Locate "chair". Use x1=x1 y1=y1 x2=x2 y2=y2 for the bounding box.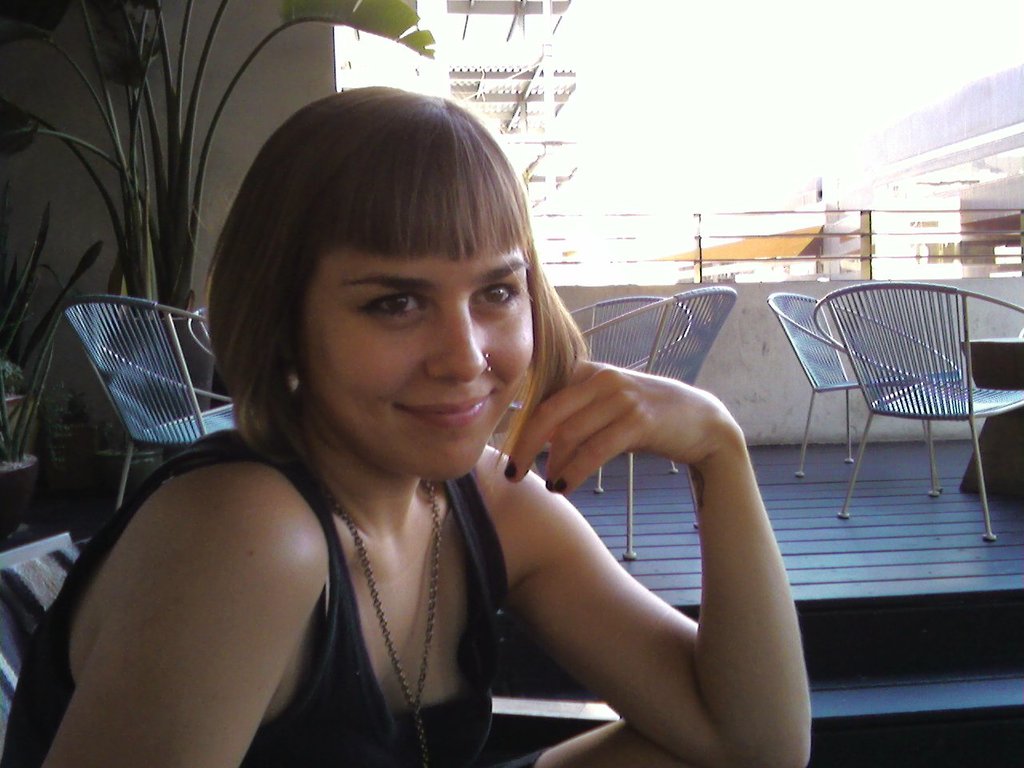
x1=501 y1=286 x2=739 y2=562.
